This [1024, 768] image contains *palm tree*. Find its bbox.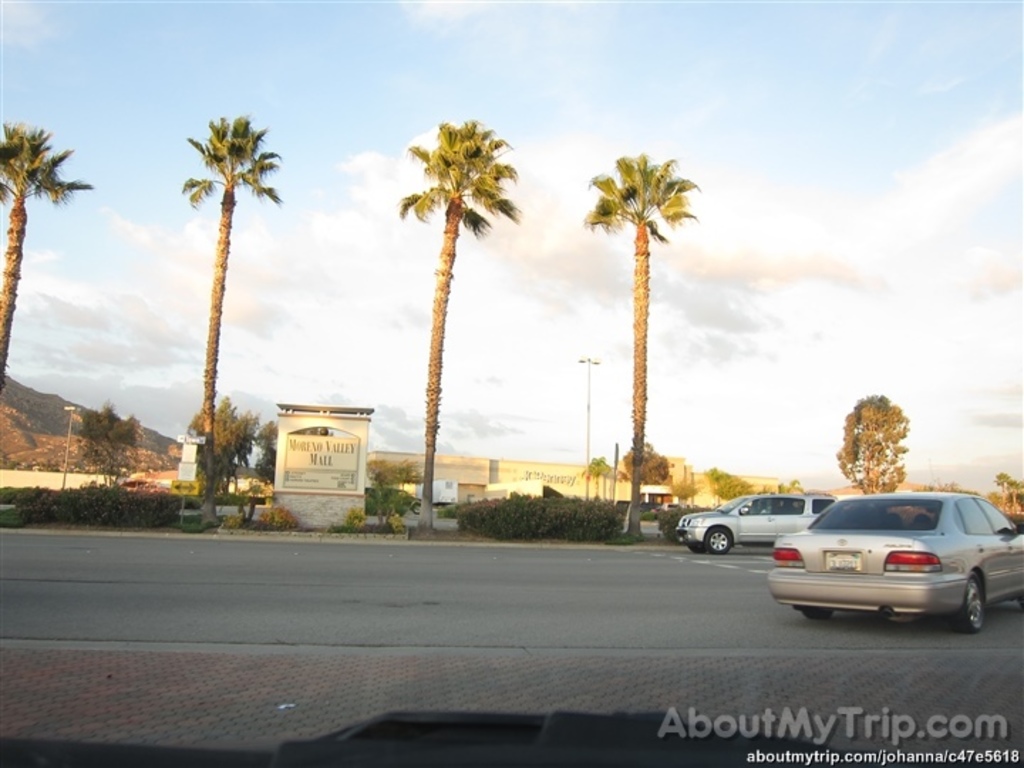
(x1=831, y1=385, x2=907, y2=542).
